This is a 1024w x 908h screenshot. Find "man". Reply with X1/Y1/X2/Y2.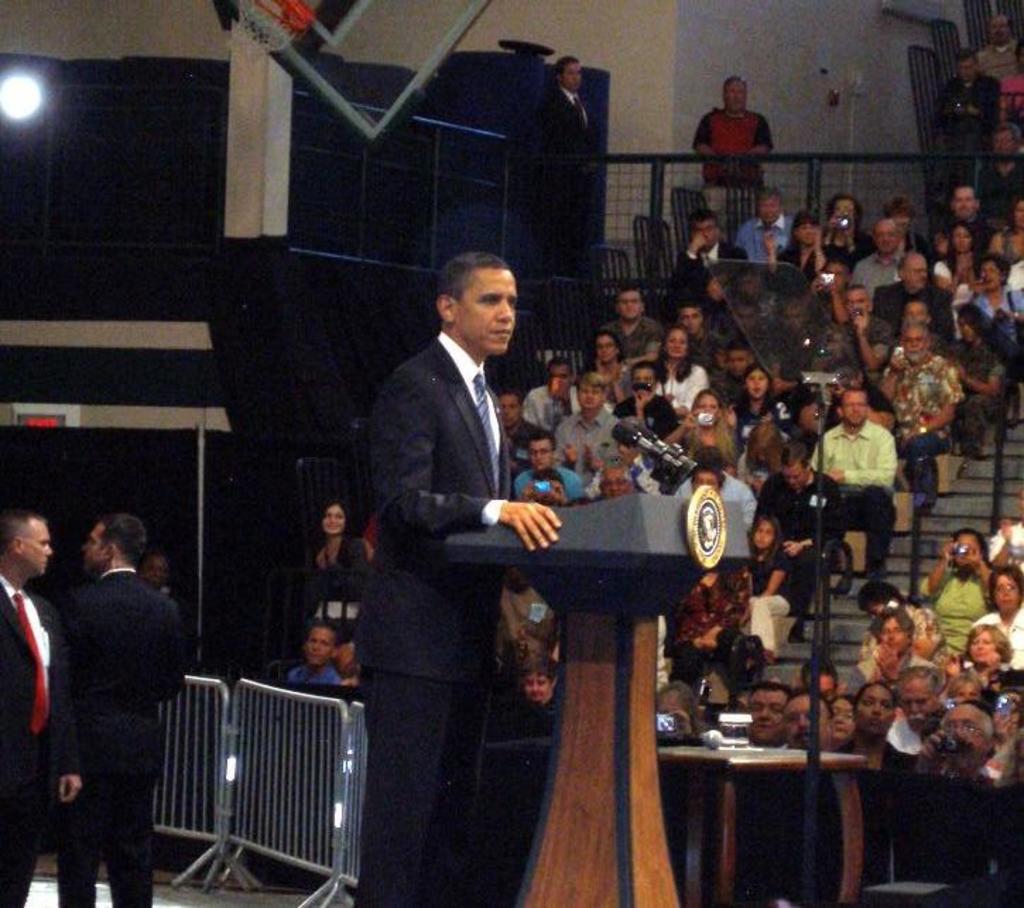
520/352/585/426.
